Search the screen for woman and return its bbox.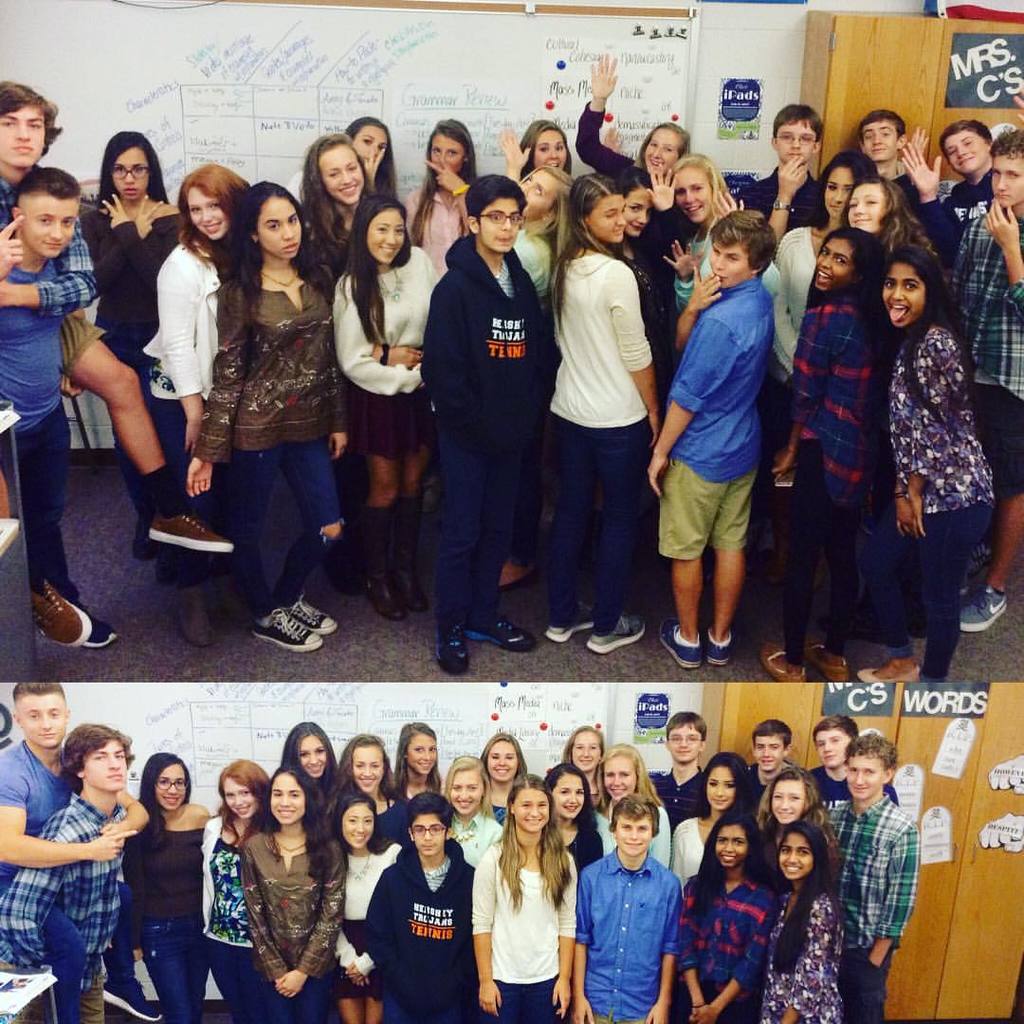
Found: <bbox>129, 153, 247, 642</bbox>.
